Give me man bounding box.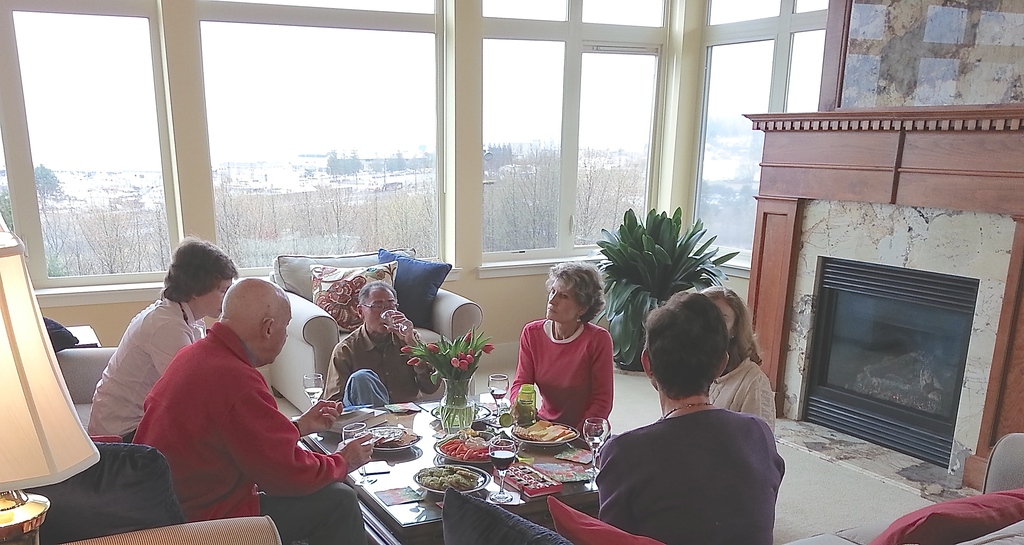
(x1=323, y1=278, x2=441, y2=407).
